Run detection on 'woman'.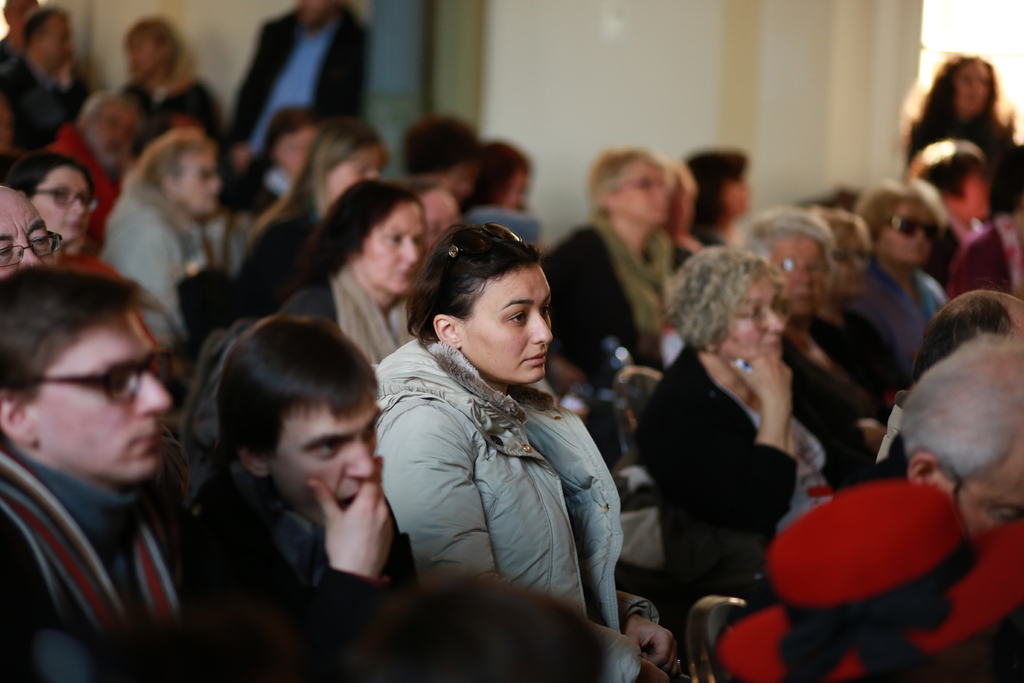
Result: box=[744, 172, 977, 492].
